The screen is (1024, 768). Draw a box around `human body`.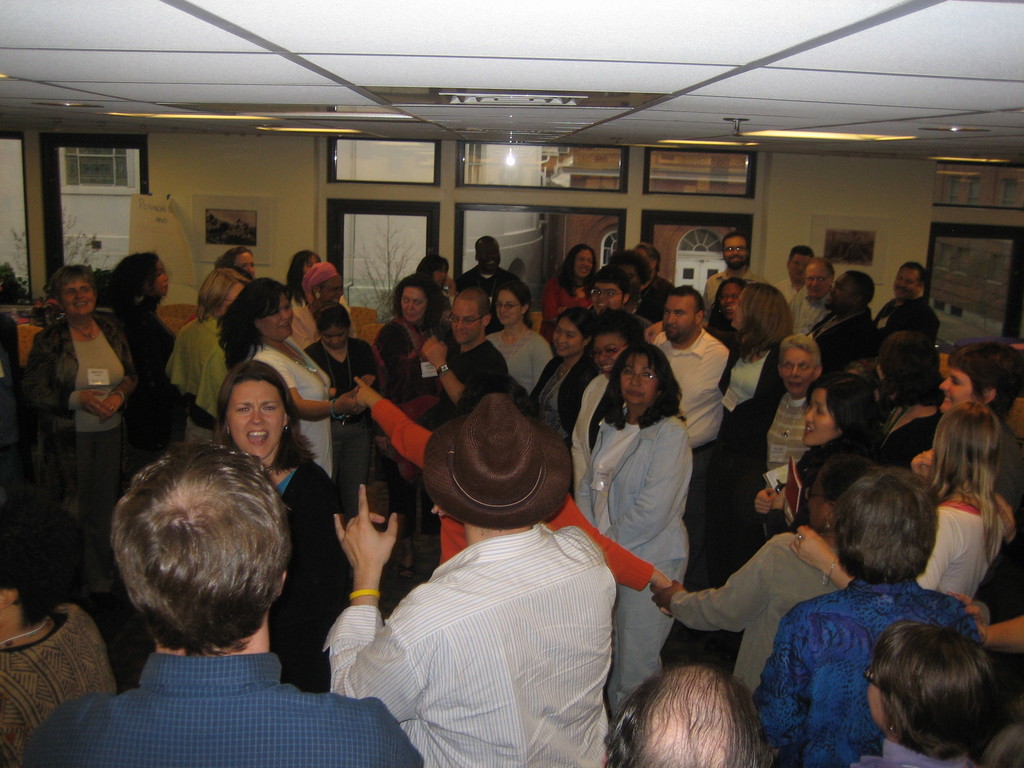
536, 353, 598, 445.
